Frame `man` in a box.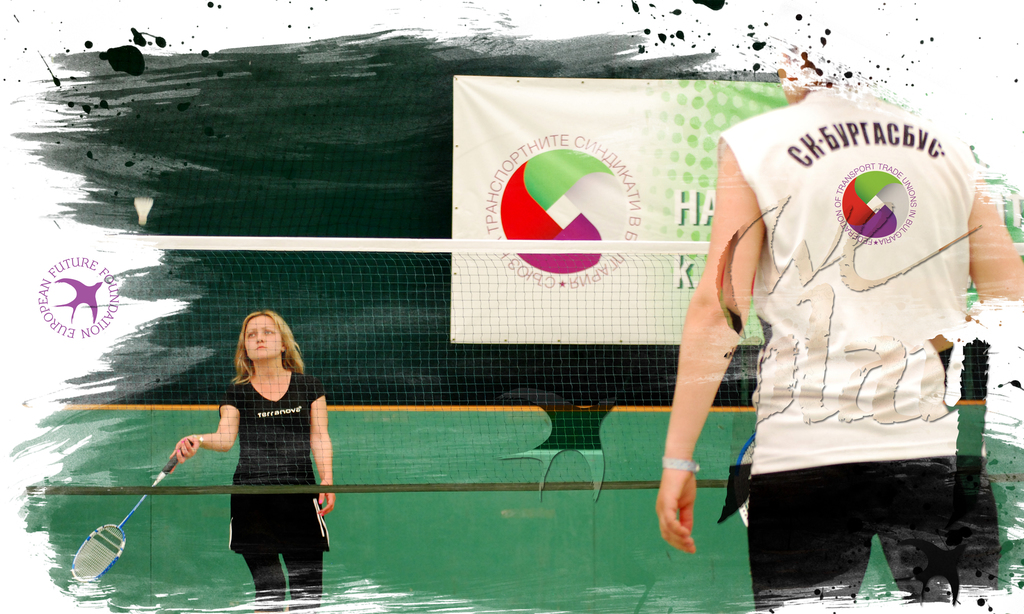
box=[655, 29, 1023, 613].
